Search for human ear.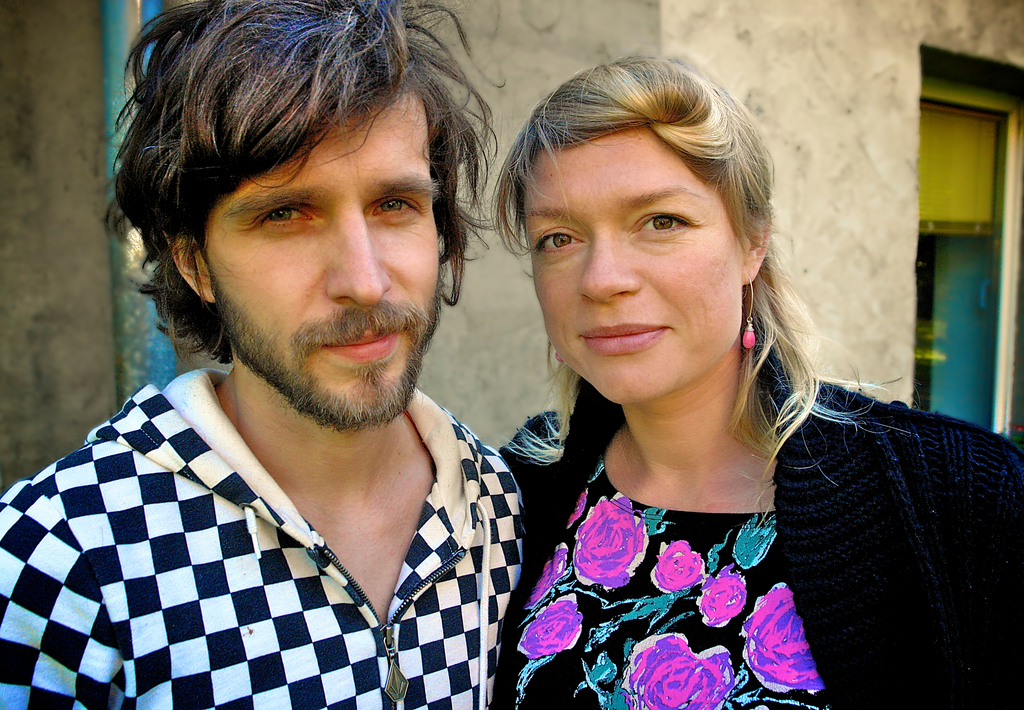
Found at (165,231,214,304).
